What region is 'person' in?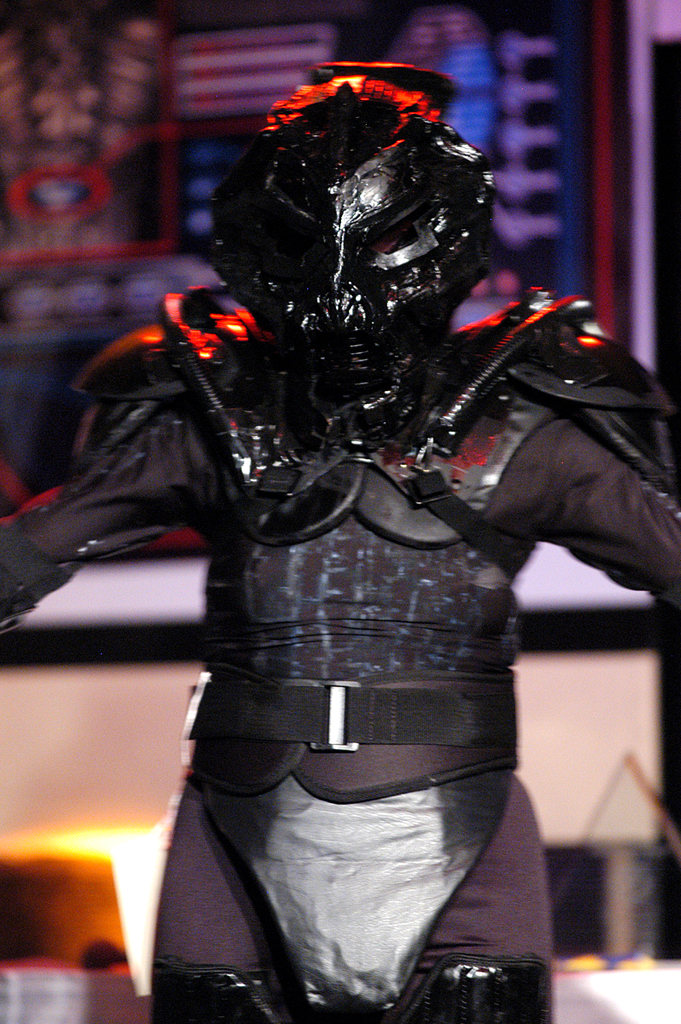
(0, 51, 680, 1023).
